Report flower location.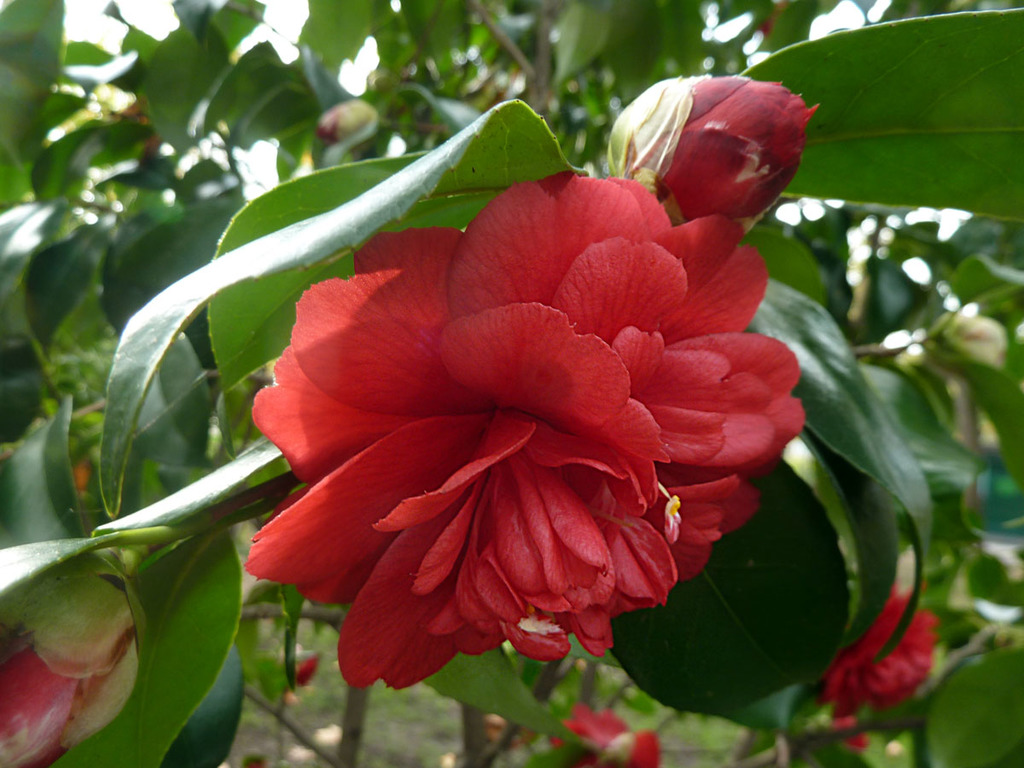
Report: 615:69:820:238.
